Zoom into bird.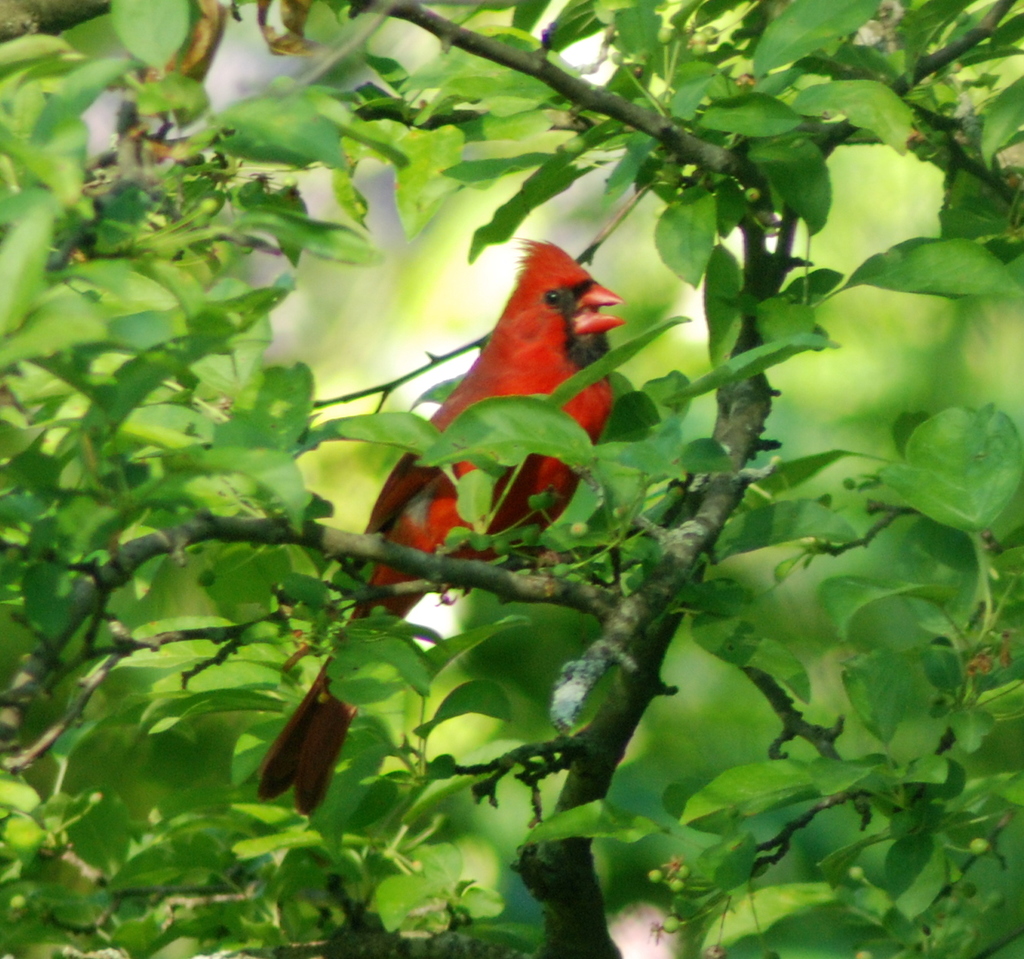
Zoom target: box=[253, 232, 626, 820].
